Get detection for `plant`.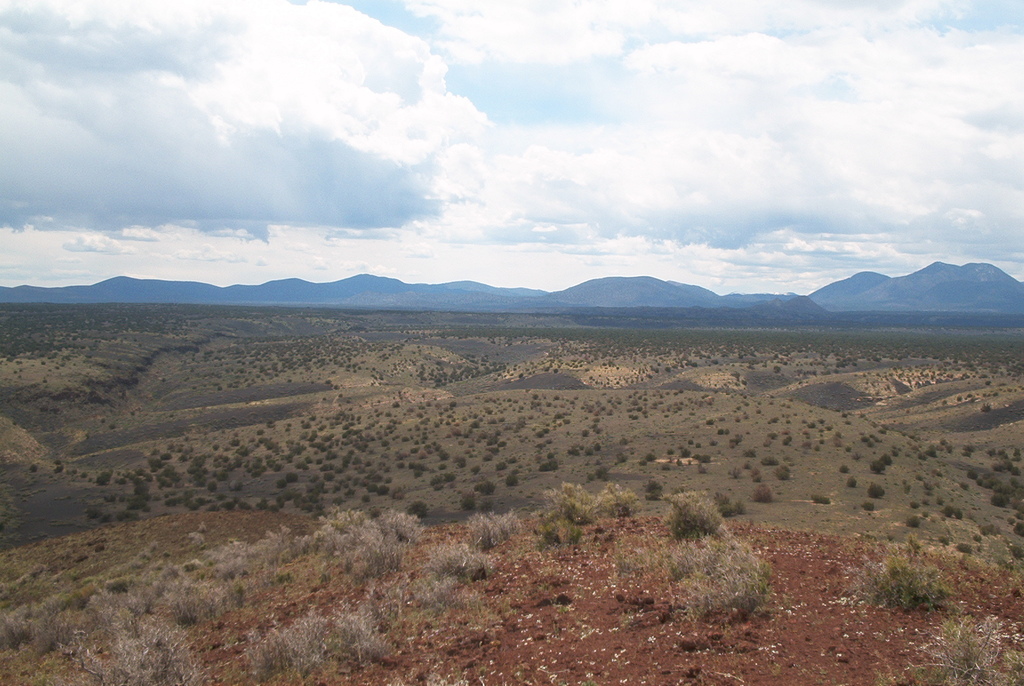
Detection: left=991, top=494, right=1015, bottom=510.
